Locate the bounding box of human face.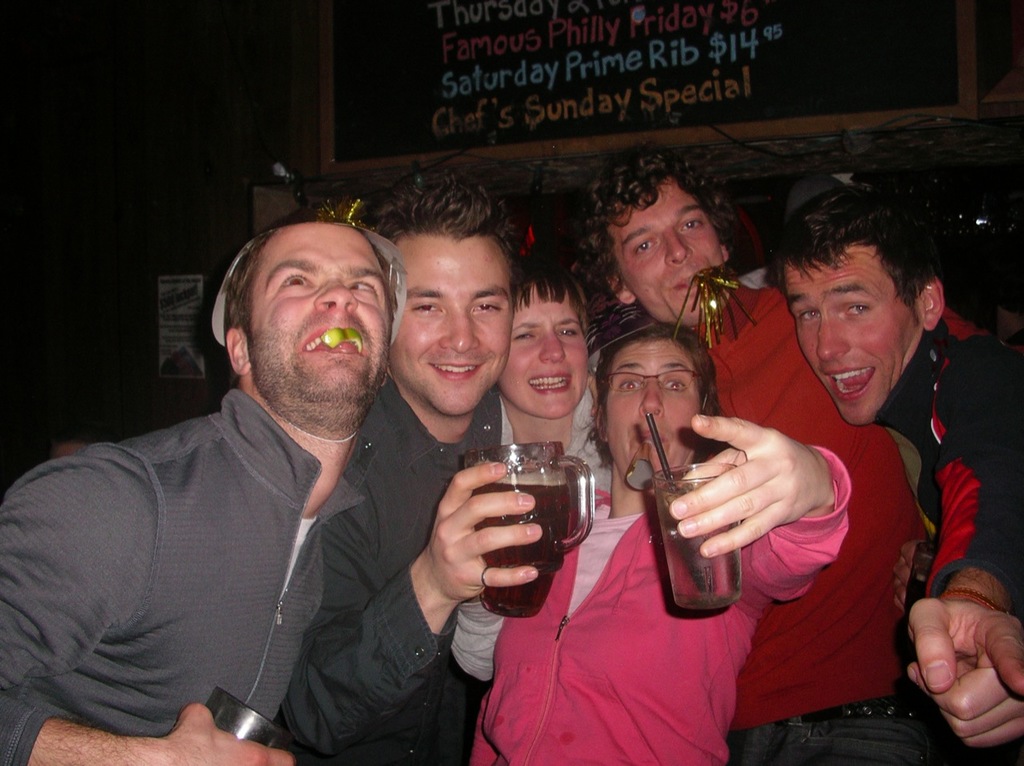
Bounding box: 603 177 738 330.
